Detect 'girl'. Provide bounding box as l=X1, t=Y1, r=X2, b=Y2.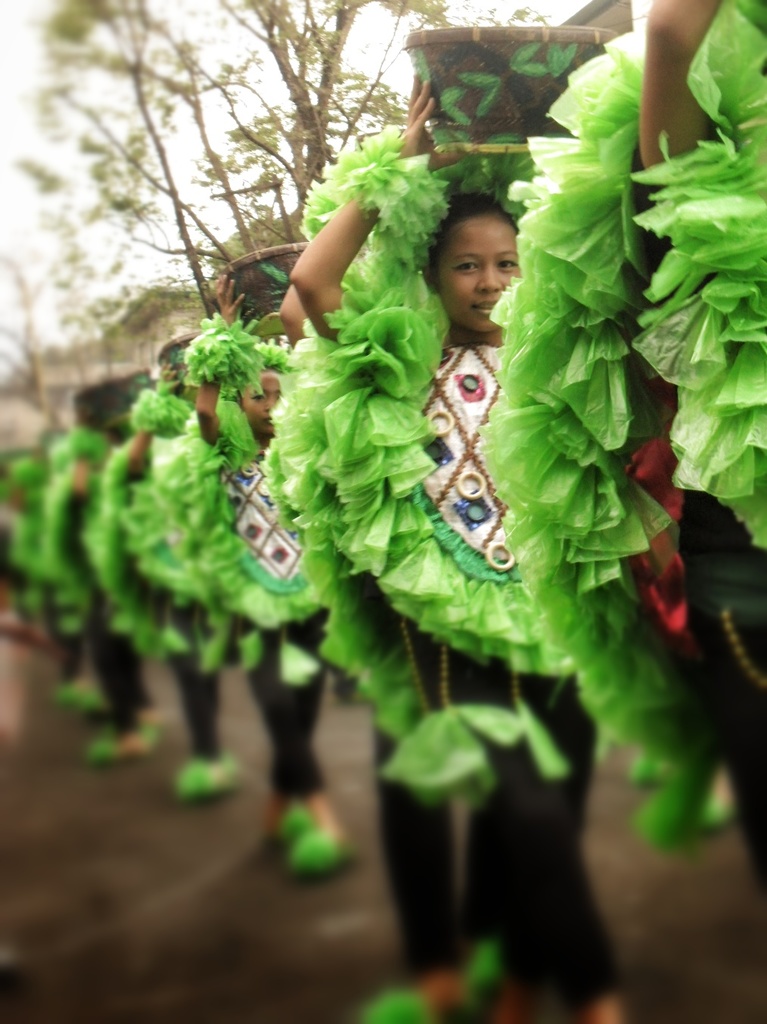
l=286, t=73, r=637, b=1023.
